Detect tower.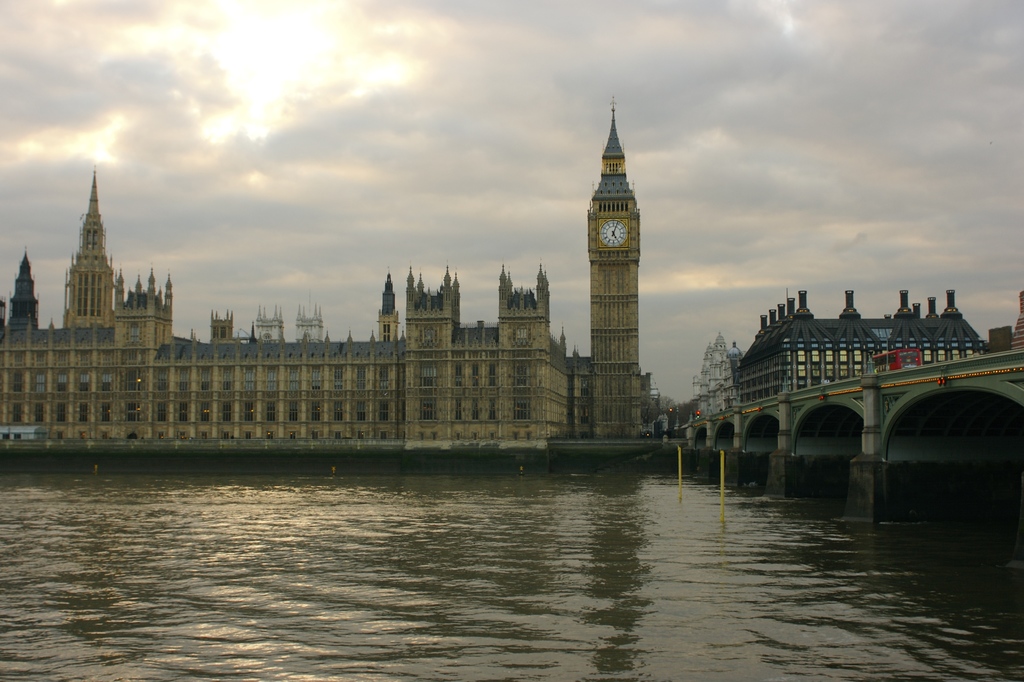
Detected at <bbox>505, 266, 555, 441</bbox>.
